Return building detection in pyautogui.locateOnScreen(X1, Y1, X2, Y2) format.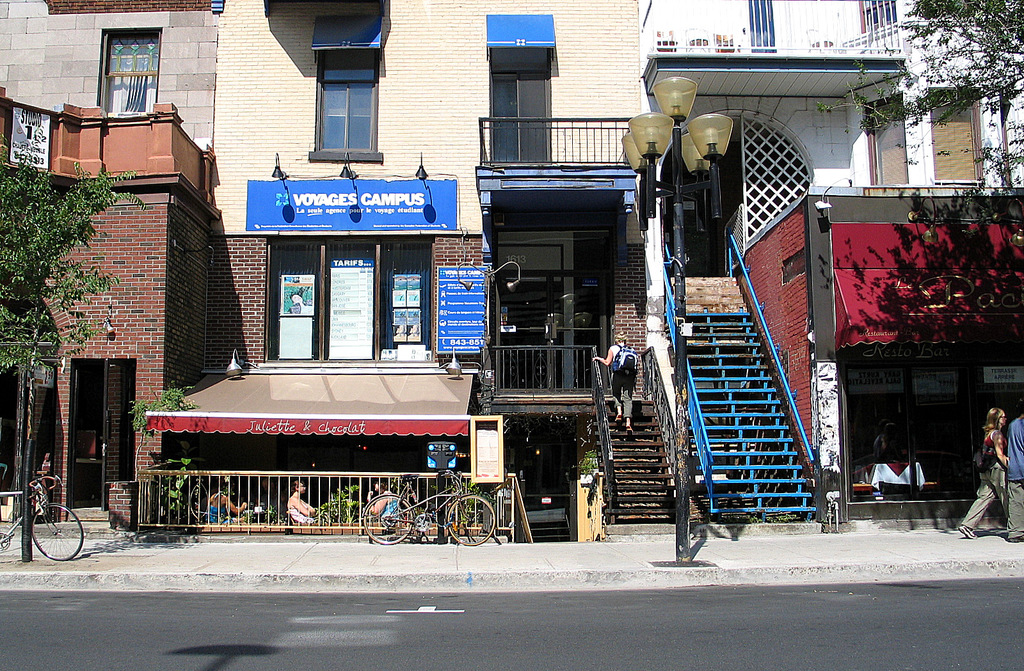
pyautogui.locateOnScreen(149, 0, 678, 537).
